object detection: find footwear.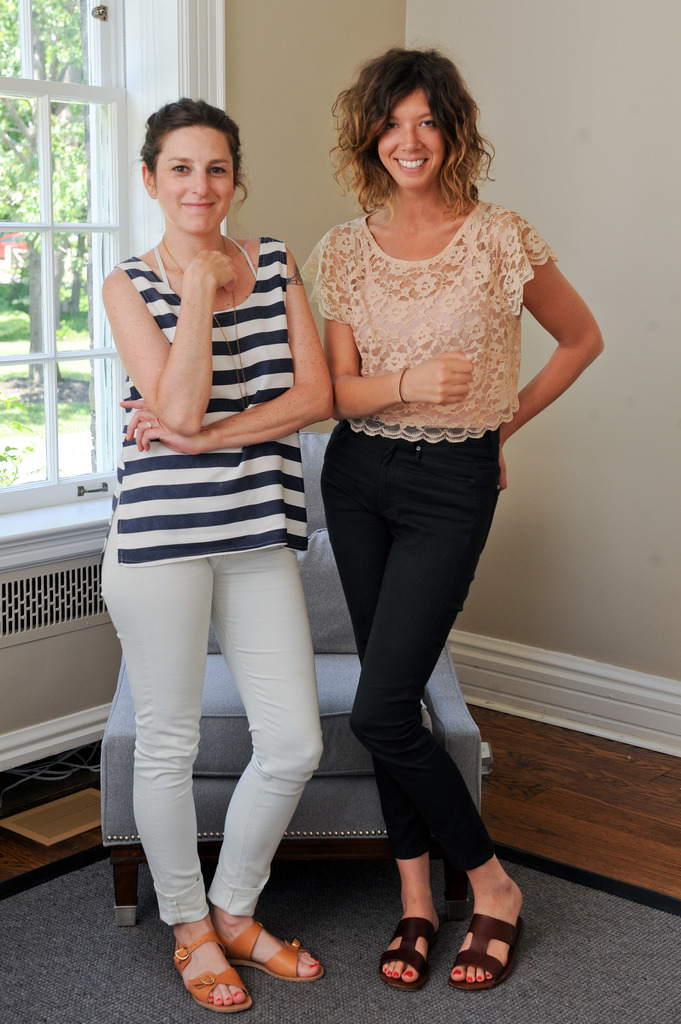
[384, 921, 438, 995].
